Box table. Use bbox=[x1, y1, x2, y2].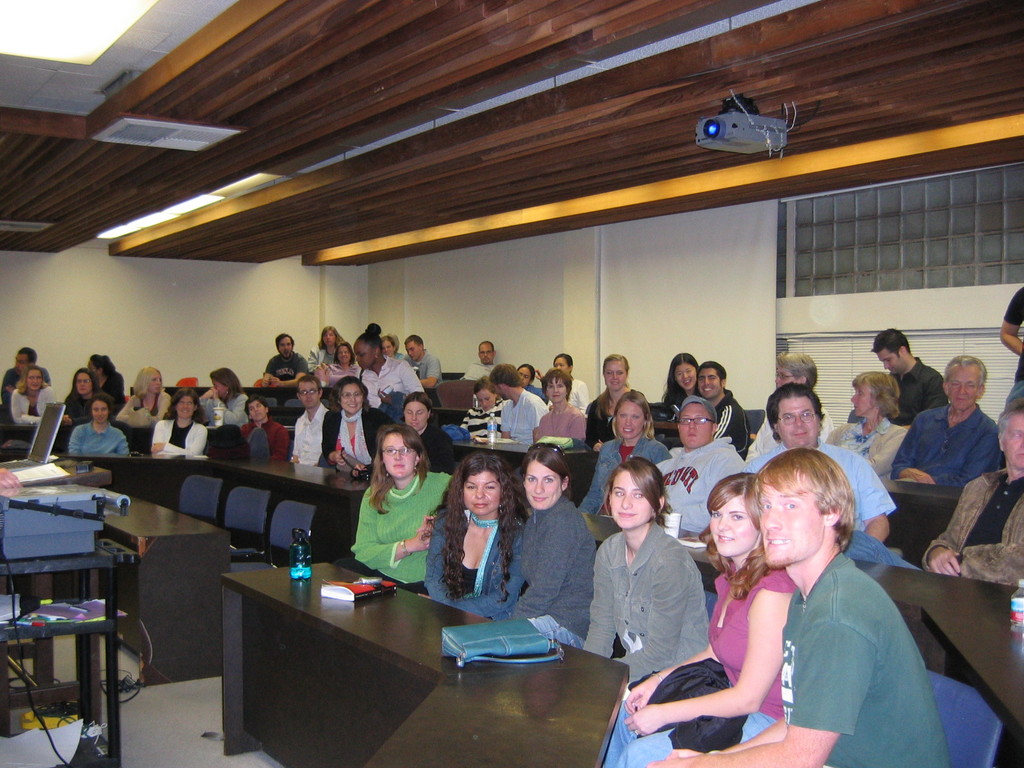
bbox=[0, 501, 165, 767].
